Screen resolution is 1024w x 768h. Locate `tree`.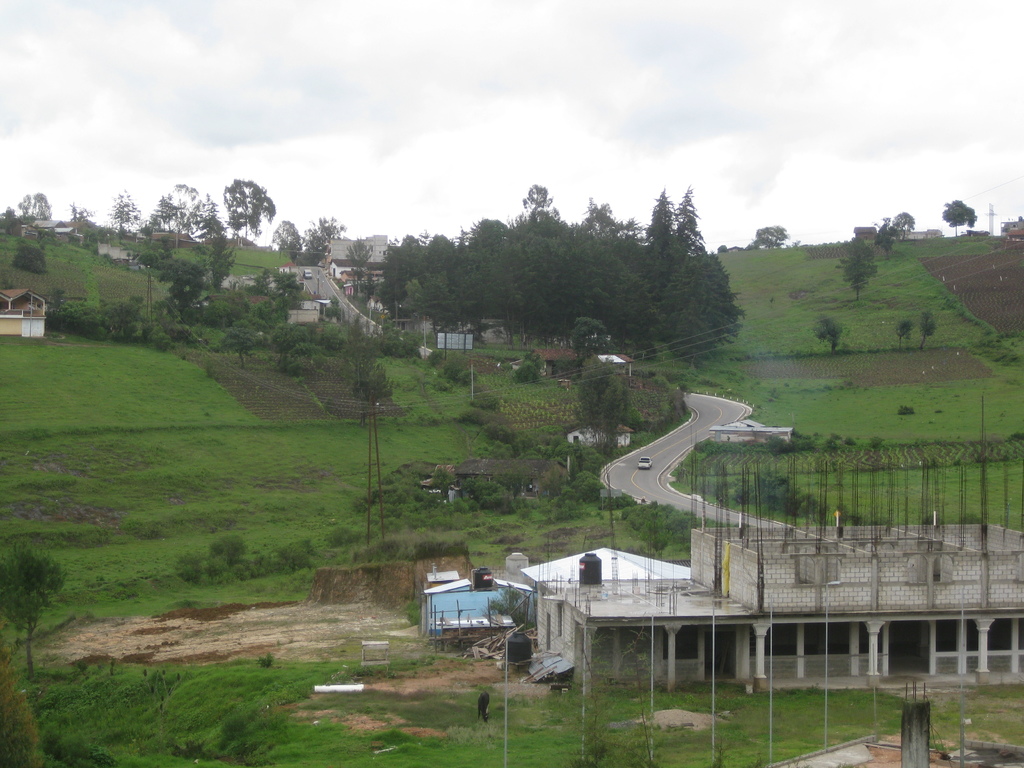
bbox=[941, 198, 977, 239].
